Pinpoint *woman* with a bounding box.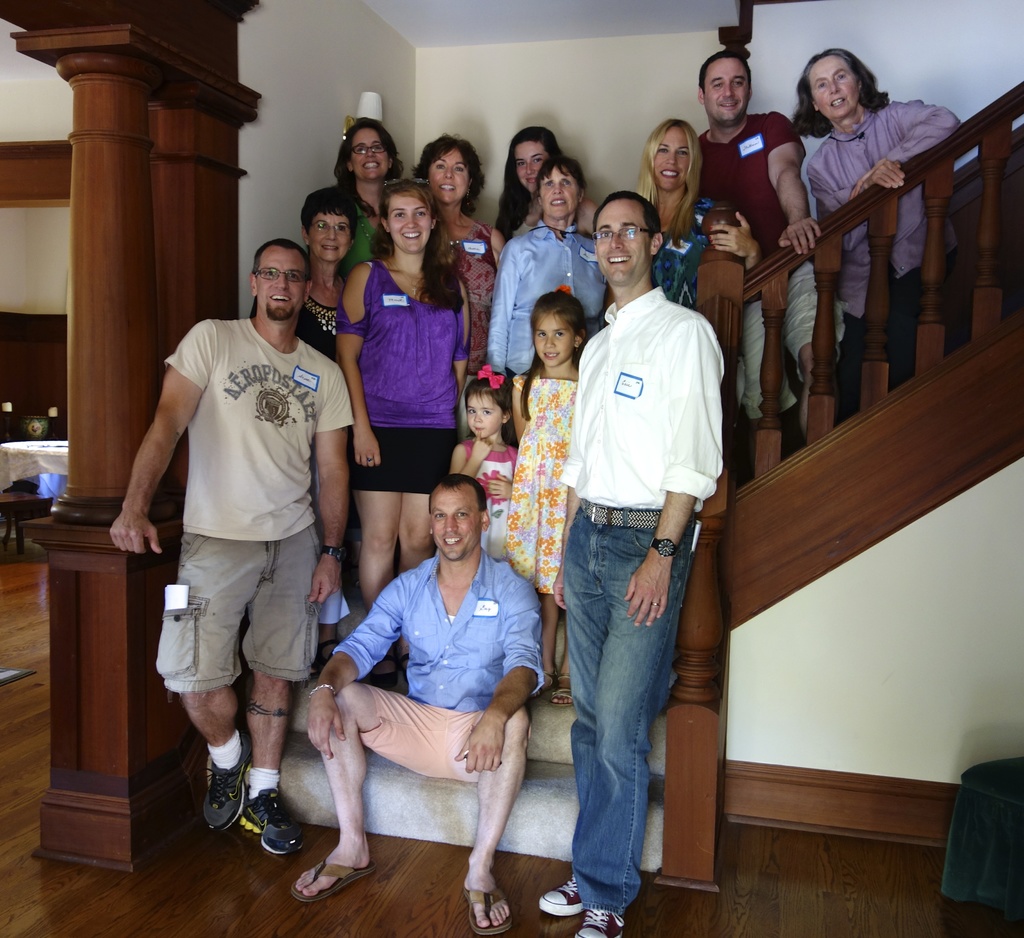
bbox=(407, 134, 495, 436).
